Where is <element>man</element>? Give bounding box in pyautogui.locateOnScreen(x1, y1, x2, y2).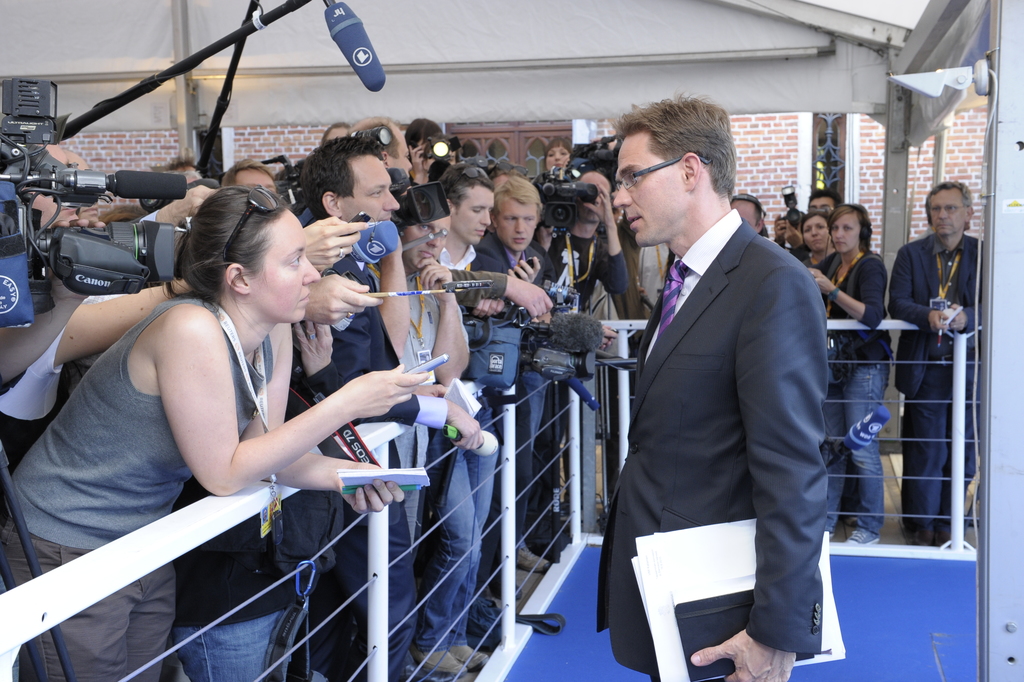
pyautogui.locateOnScreen(32, 144, 77, 227).
